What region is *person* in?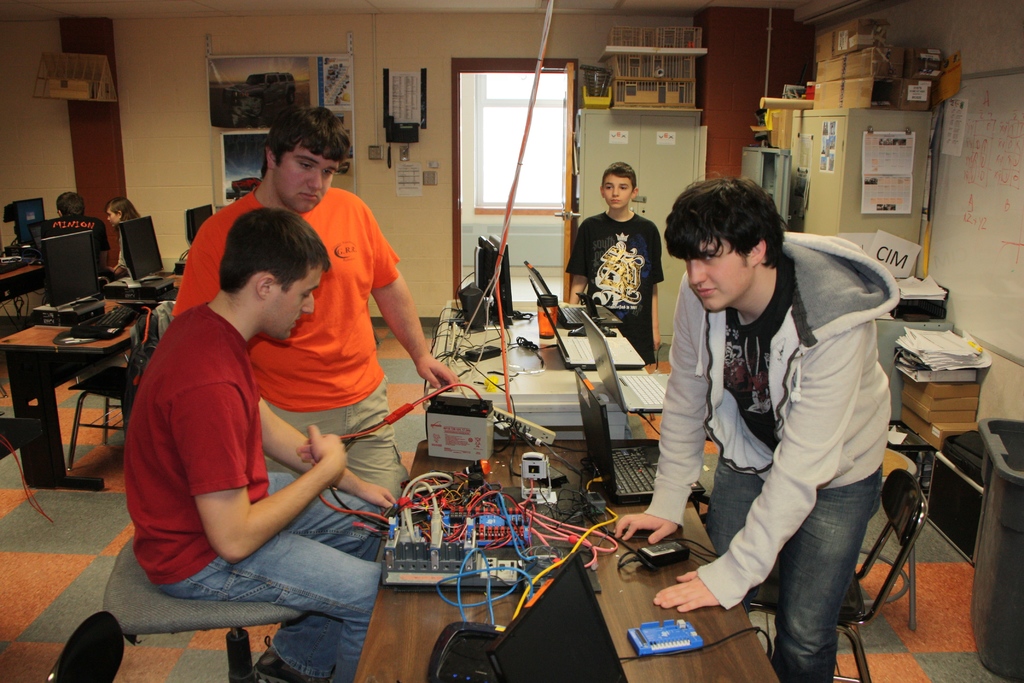
bbox=(34, 188, 109, 266).
